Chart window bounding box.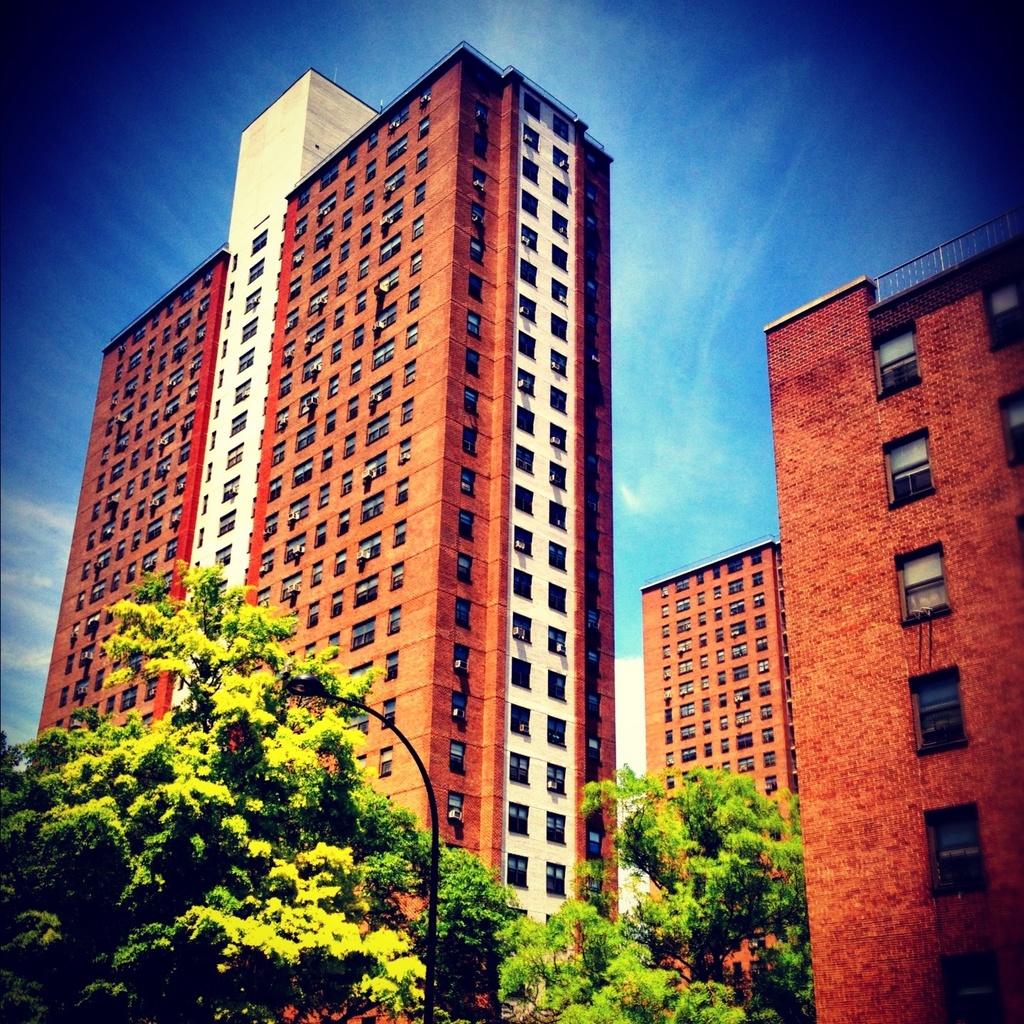
Charted: bbox(303, 604, 319, 630).
